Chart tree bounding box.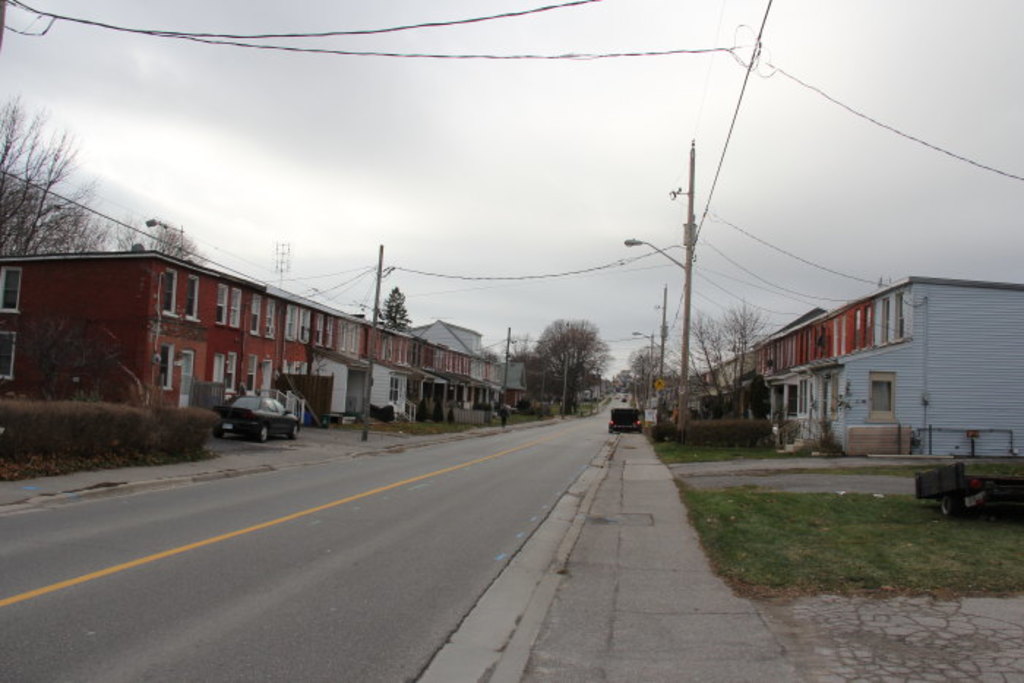
Charted: (x1=383, y1=284, x2=415, y2=333).
